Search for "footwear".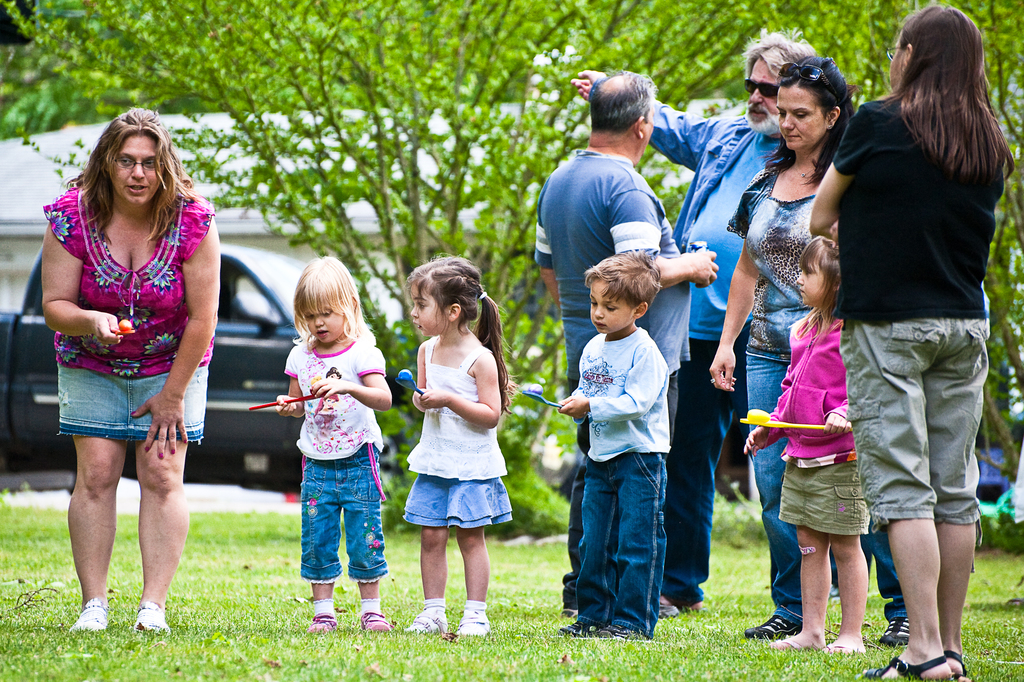
Found at (132,601,173,634).
